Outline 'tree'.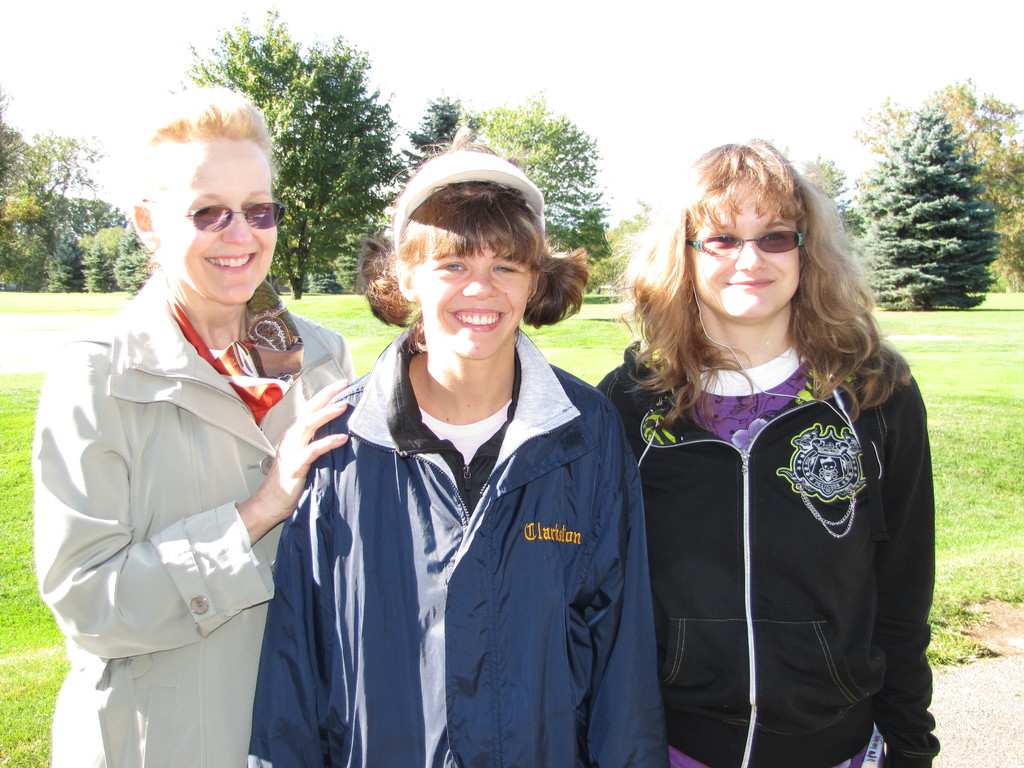
Outline: x1=848 y1=74 x2=1023 y2=297.
